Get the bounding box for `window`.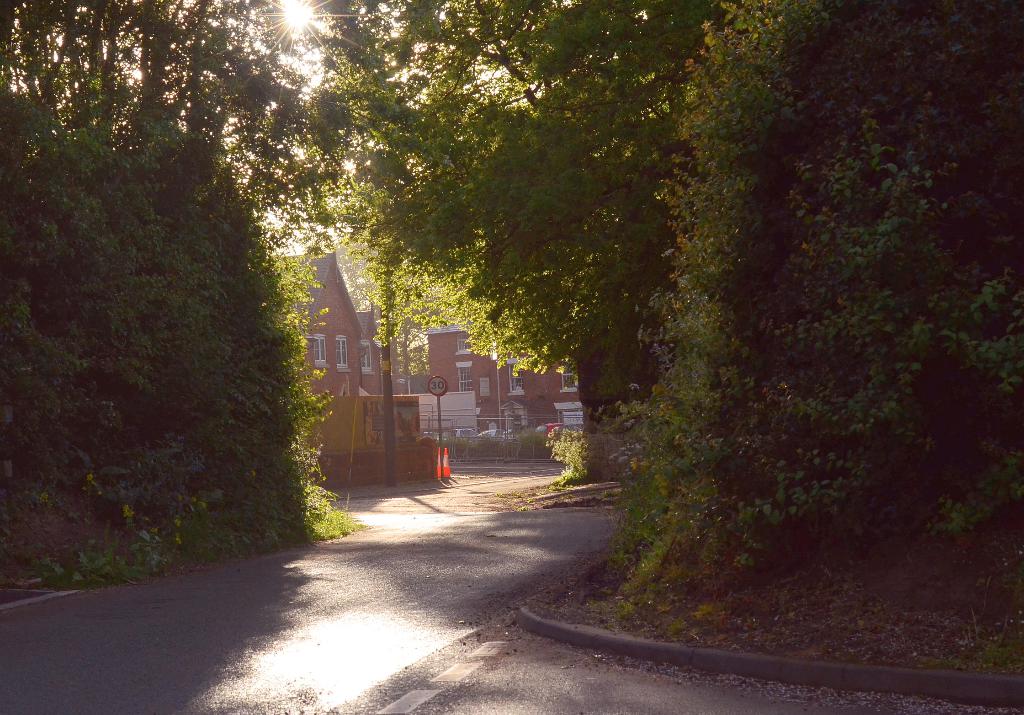
x1=308, y1=330, x2=328, y2=368.
